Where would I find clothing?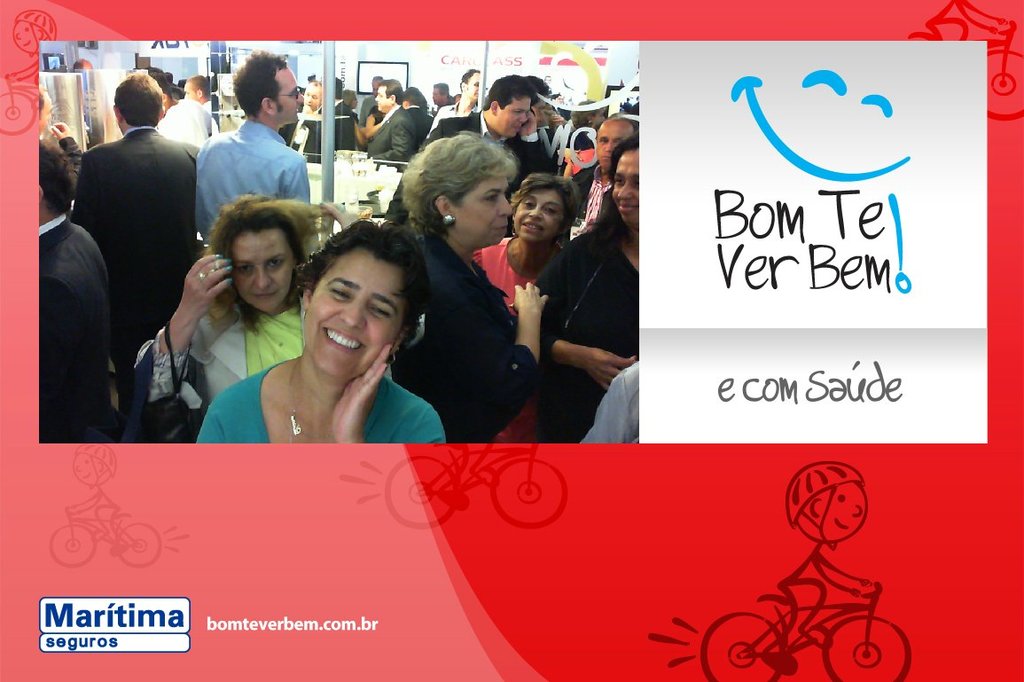
At {"left": 384, "top": 106, "right": 551, "bottom": 229}.
